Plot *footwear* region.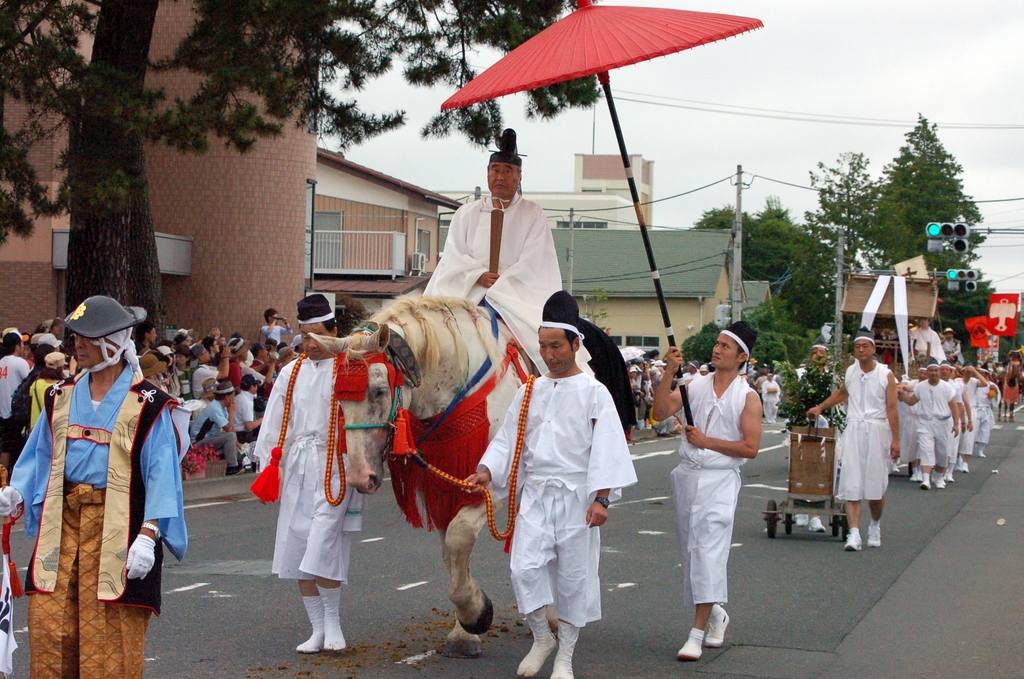
Plotted at [934,474,948,489].
